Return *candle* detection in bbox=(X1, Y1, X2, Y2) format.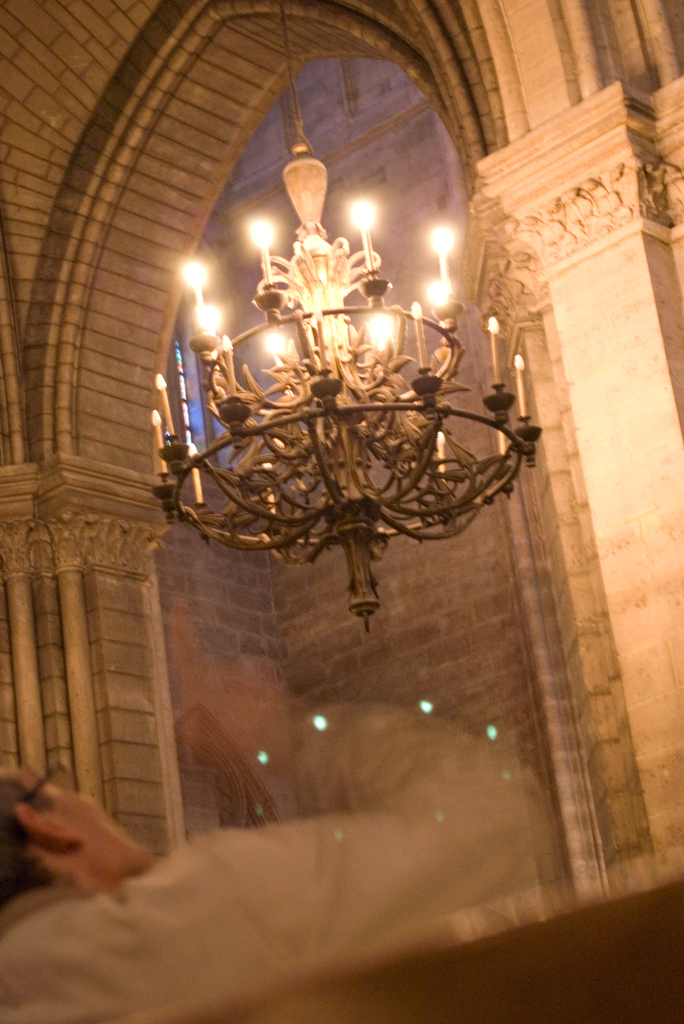
bbox=(156, 374, 172, 435).
